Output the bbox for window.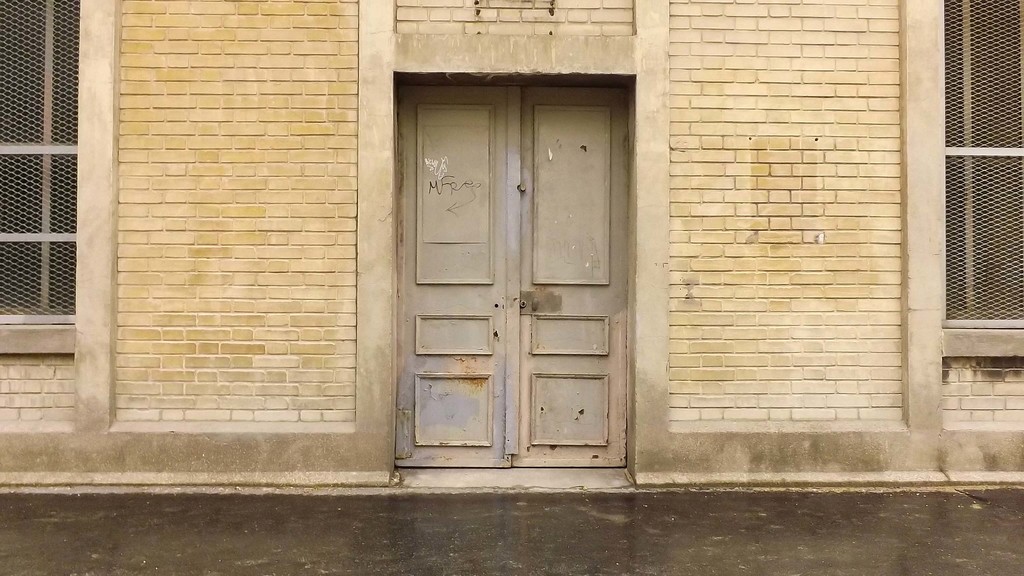
select_region(934, 0, 1022, 367).
